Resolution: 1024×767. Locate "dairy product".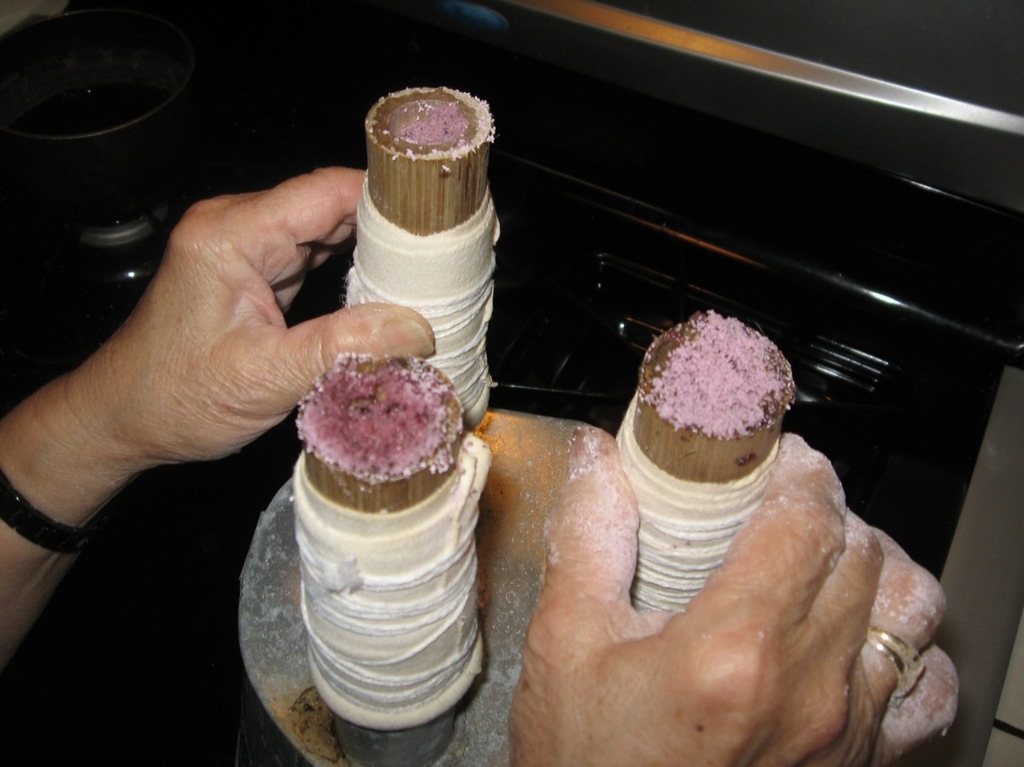
locate(618, 312, 786, 499).
